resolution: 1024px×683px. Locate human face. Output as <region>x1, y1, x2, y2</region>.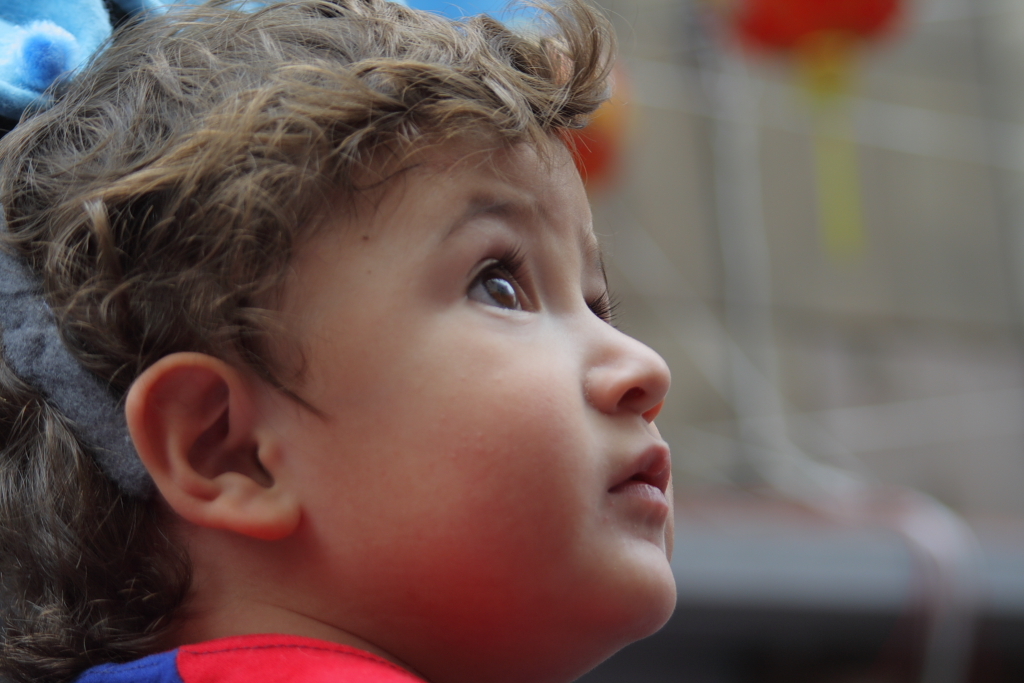
<region>247, 110, 687, 639</region>.
